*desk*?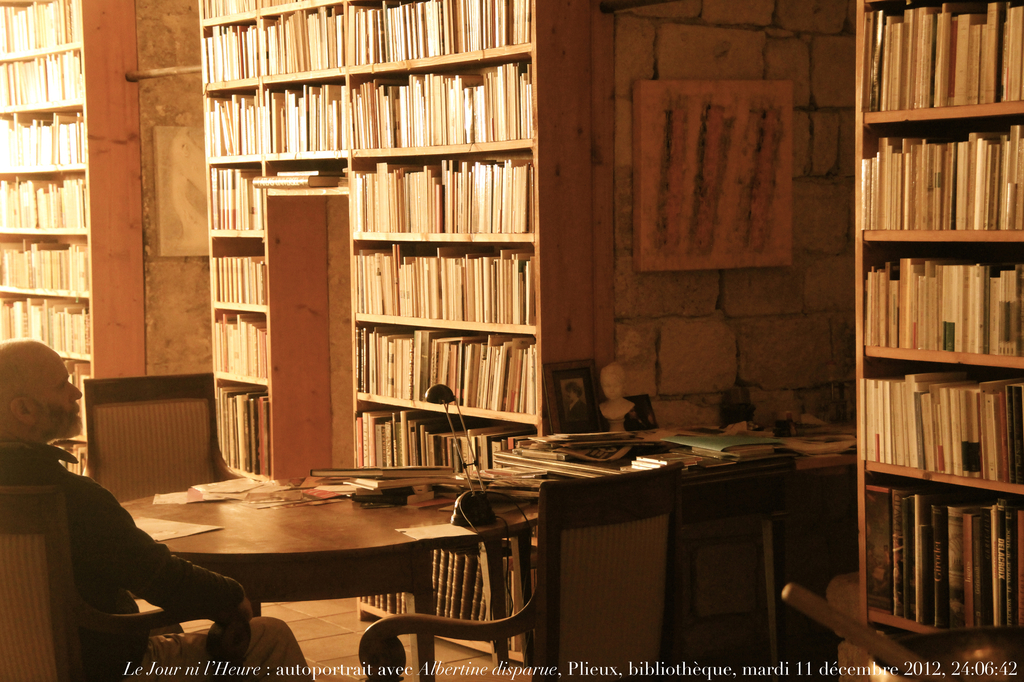
region(493, 413, 857, 681)
